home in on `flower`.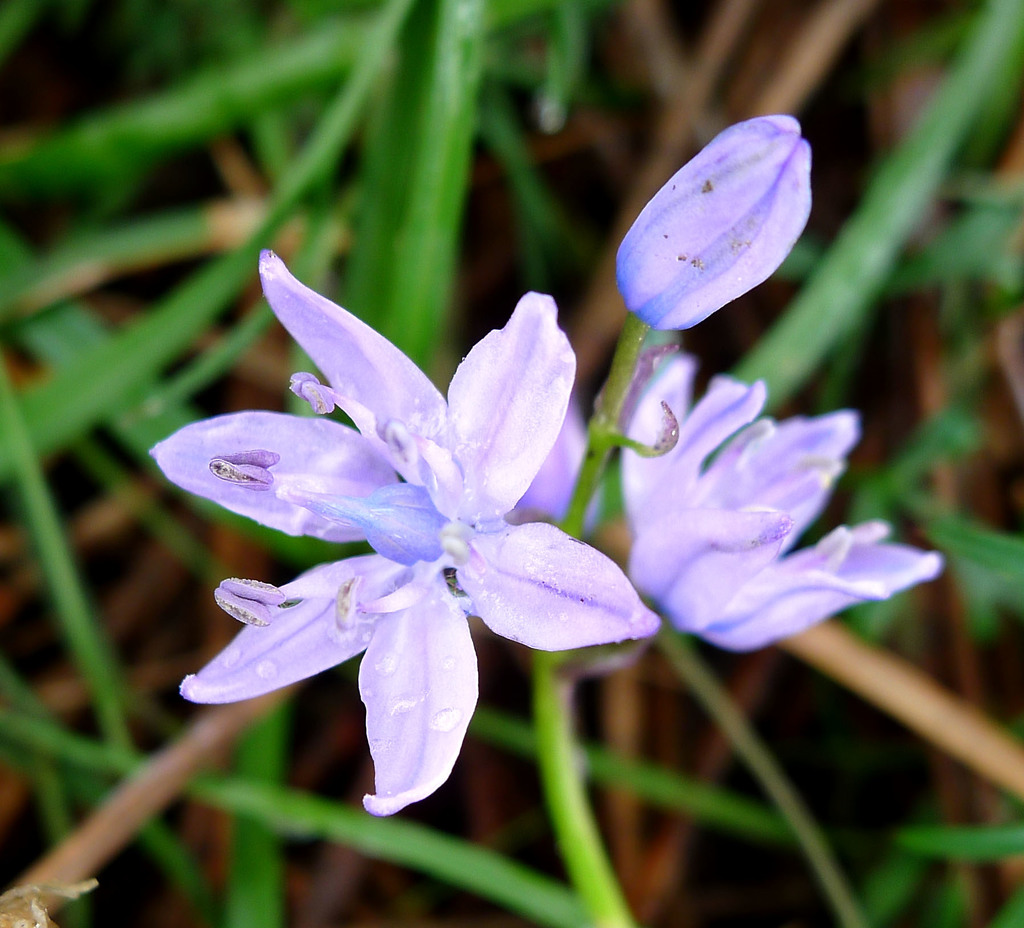
Homed in at rect(620, 354, 943, 653).
